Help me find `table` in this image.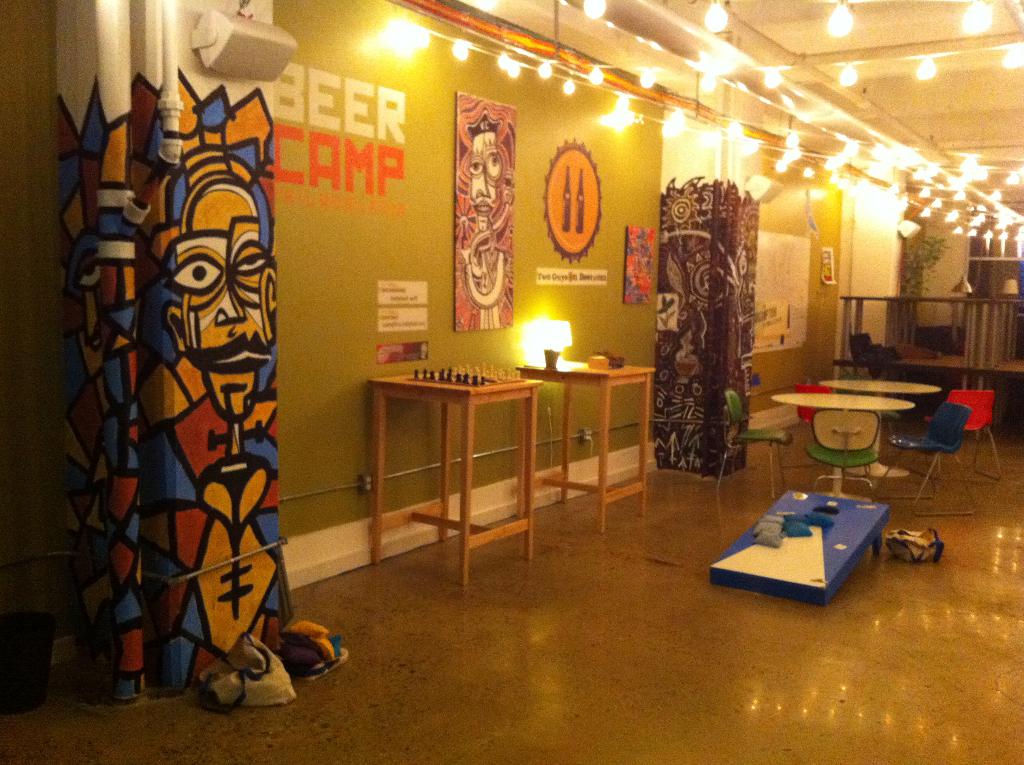
Found it: 517:362:649:522.
